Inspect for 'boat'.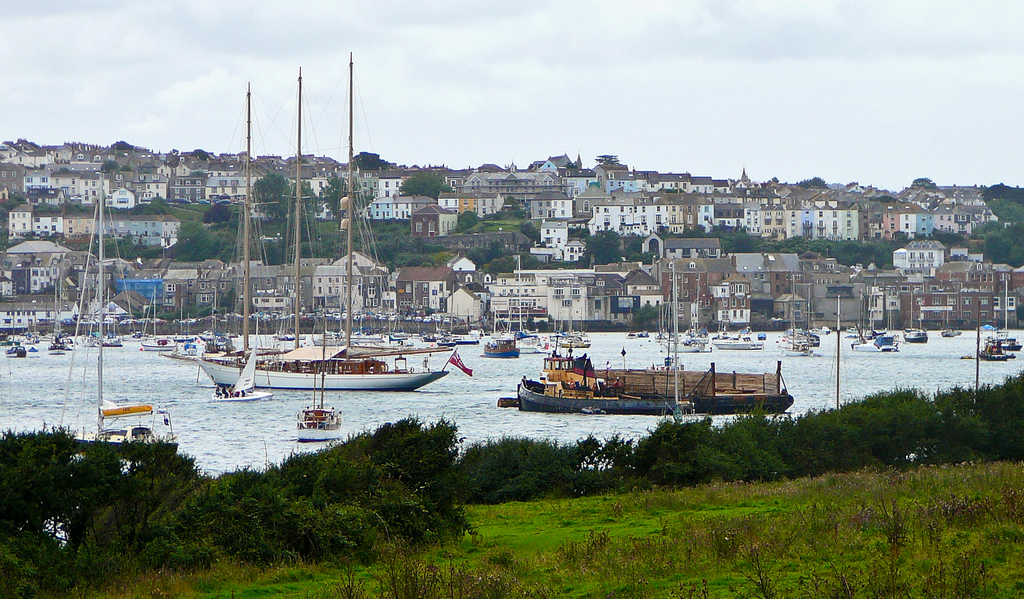
Inspection: 655/254/699/351.
